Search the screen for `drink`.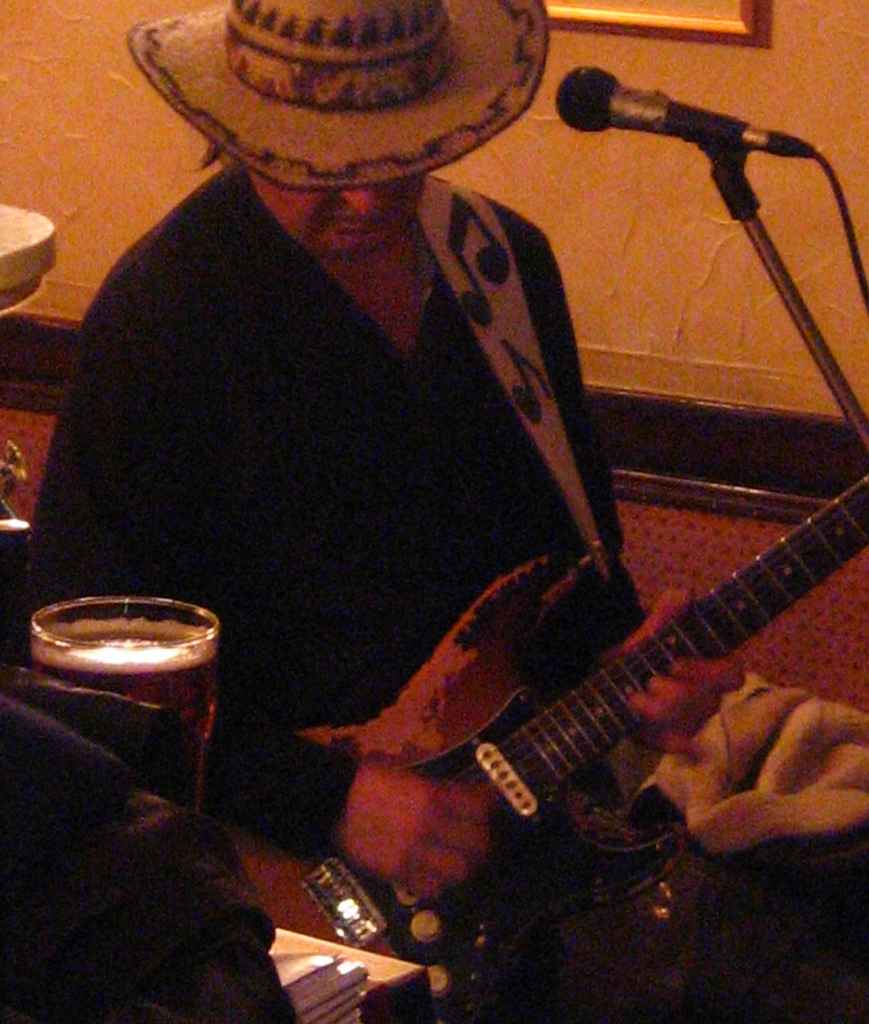
Found at <box>22,621,219,821</box>.
